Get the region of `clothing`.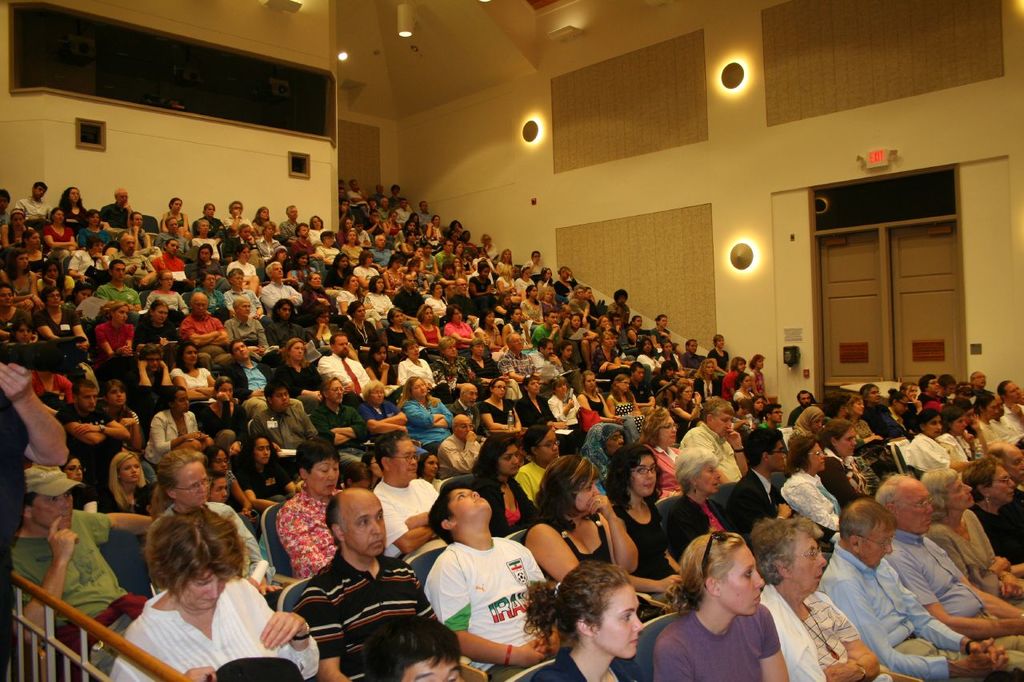
{"x1": 275, "y1": 362, "x2": 320, "y2": 399}.
